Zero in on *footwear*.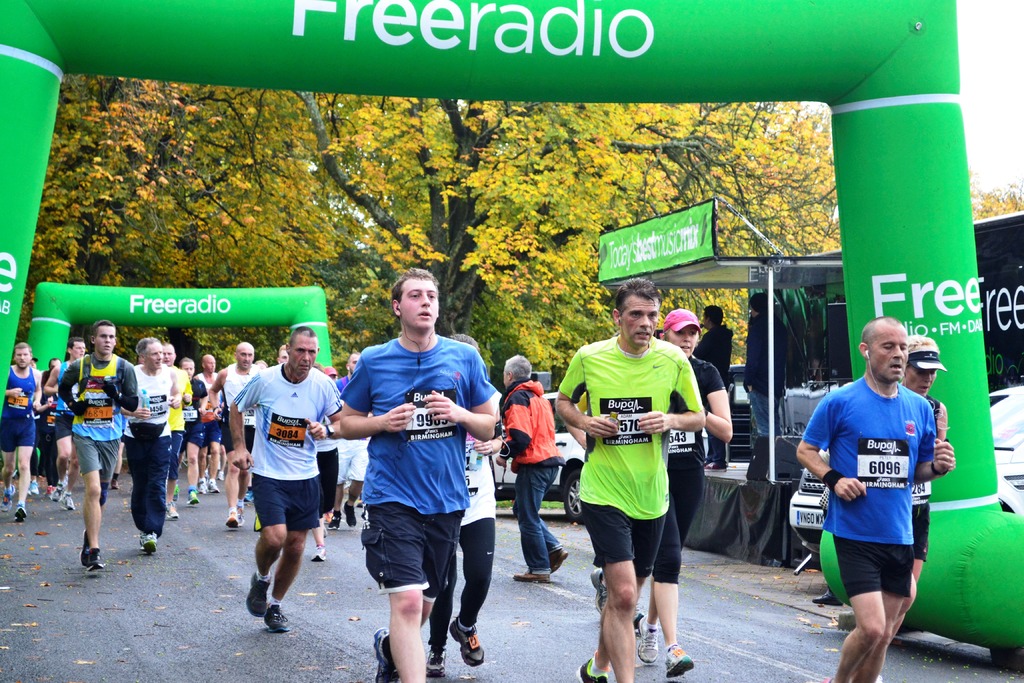
Zeroed in: BBox(342, 499, 357, 527).
